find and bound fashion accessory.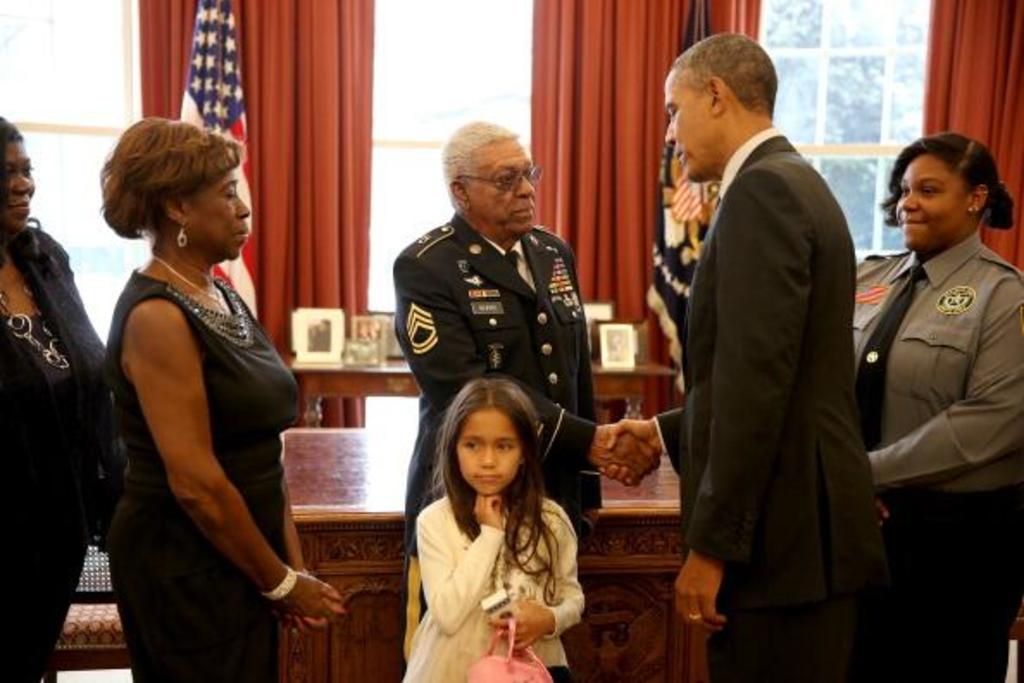
Bound: box(176, 214, 184, 245).
